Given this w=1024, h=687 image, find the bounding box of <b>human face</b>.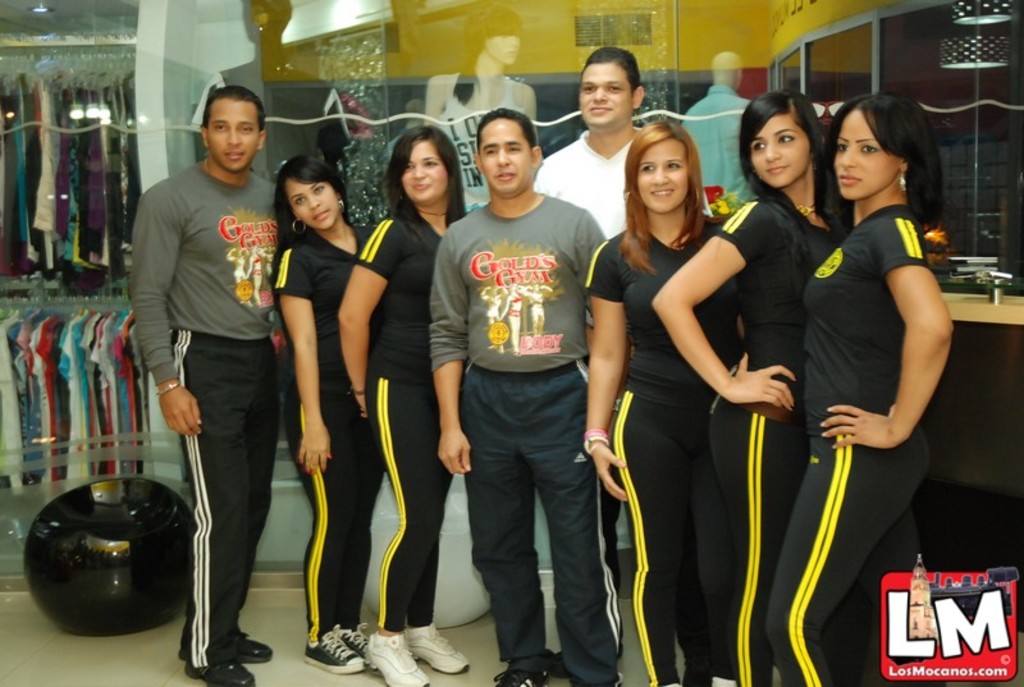
detection(580, 59, 637, 130).
